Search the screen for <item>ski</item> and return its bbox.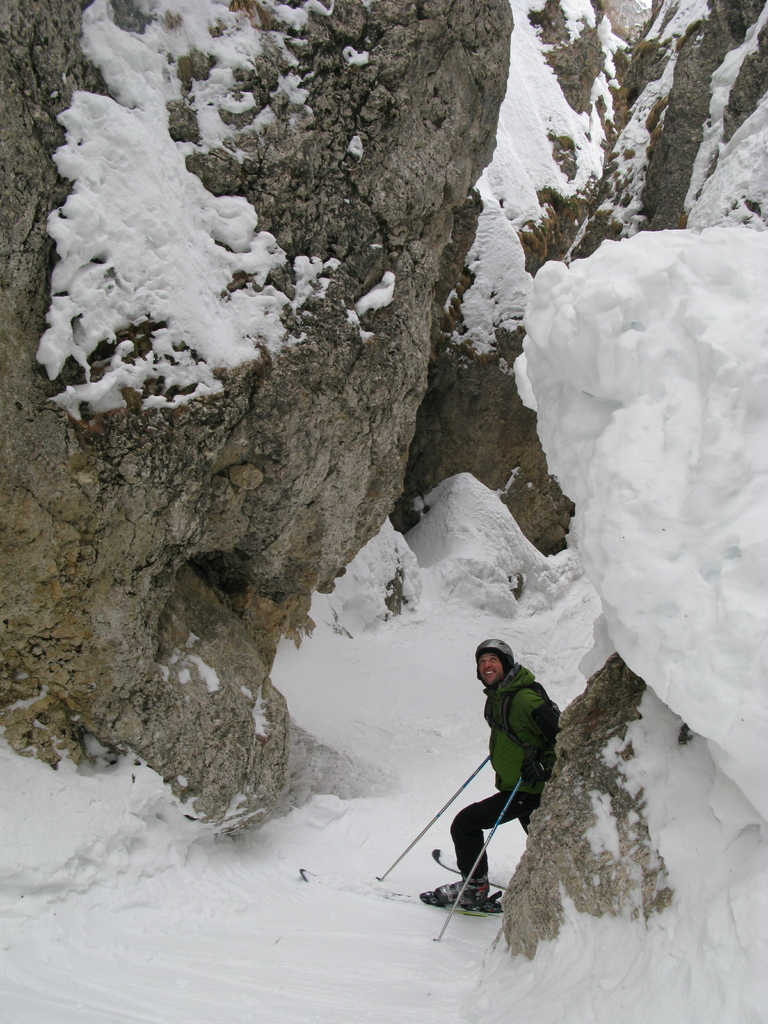
Found: 403,868,545,932.
